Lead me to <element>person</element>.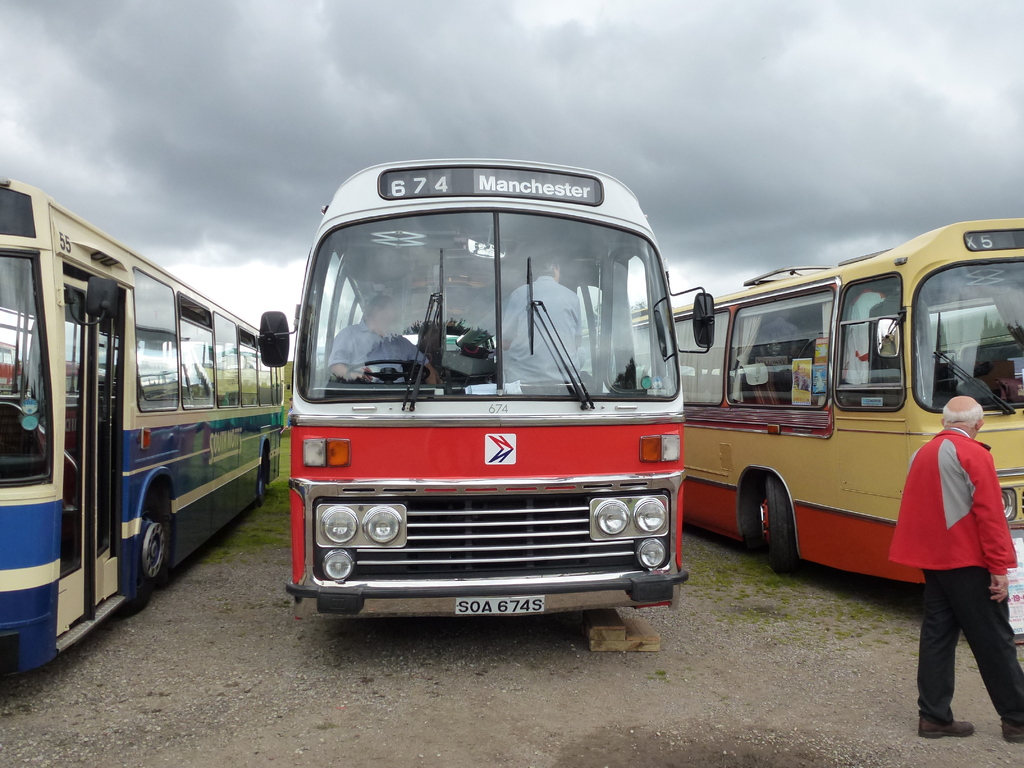
Lead to (x1=497, y1=256, x2=596, y2=391).
